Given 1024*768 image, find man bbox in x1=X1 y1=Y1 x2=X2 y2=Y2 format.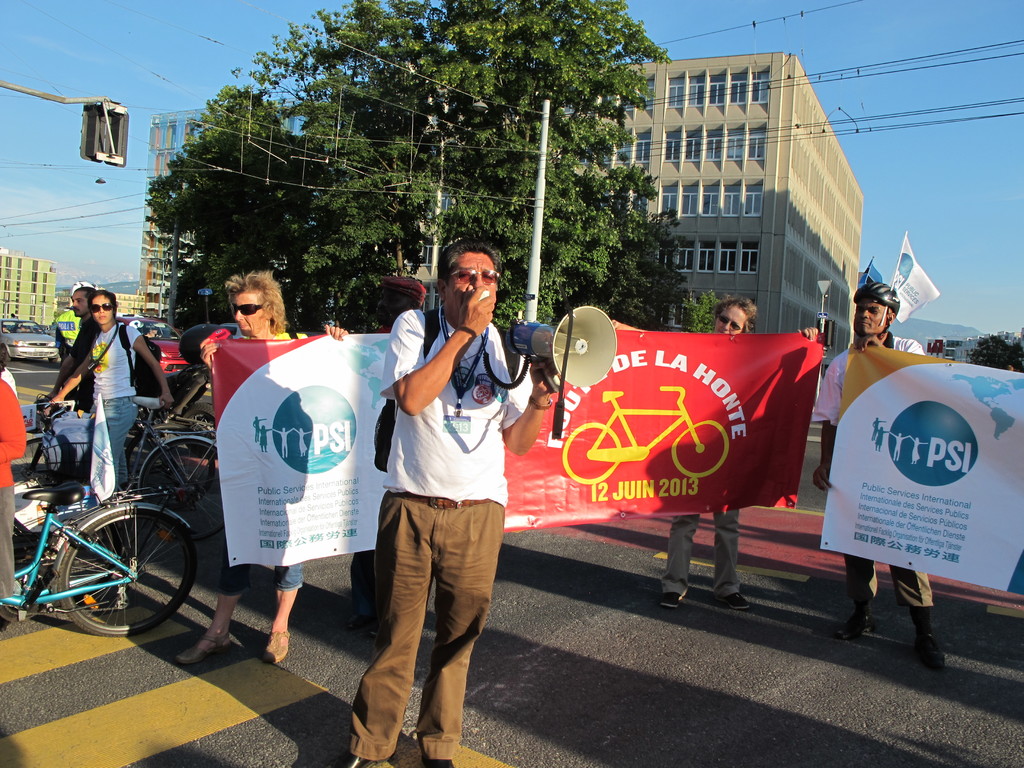
x1=51 y1=284 x2=100 y2=415.
